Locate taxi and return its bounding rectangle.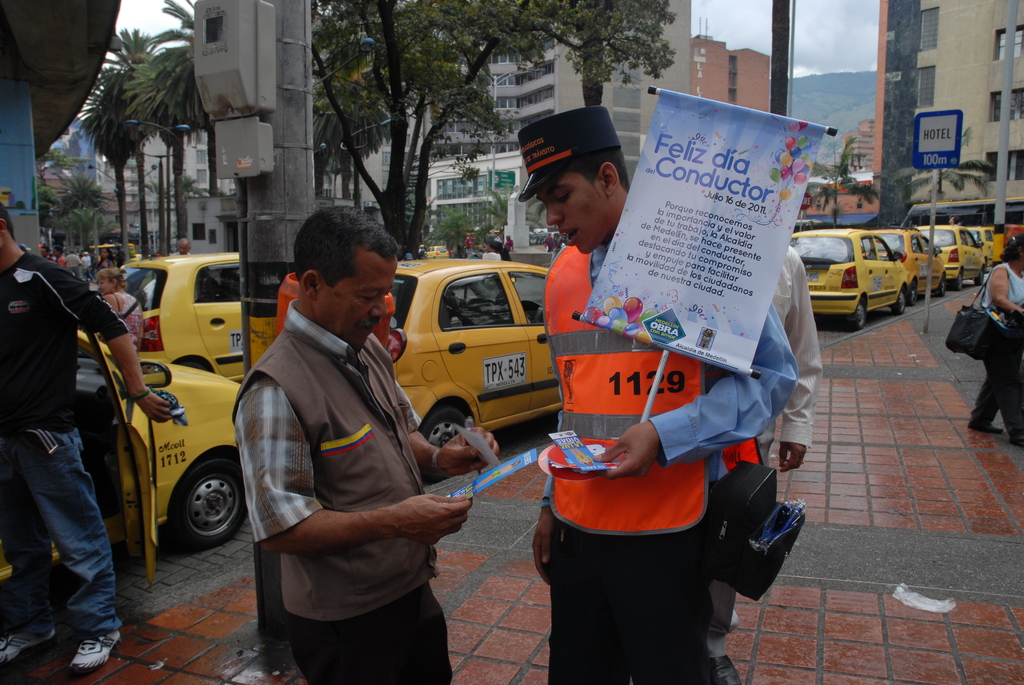
[421, 240, 450, 264].
